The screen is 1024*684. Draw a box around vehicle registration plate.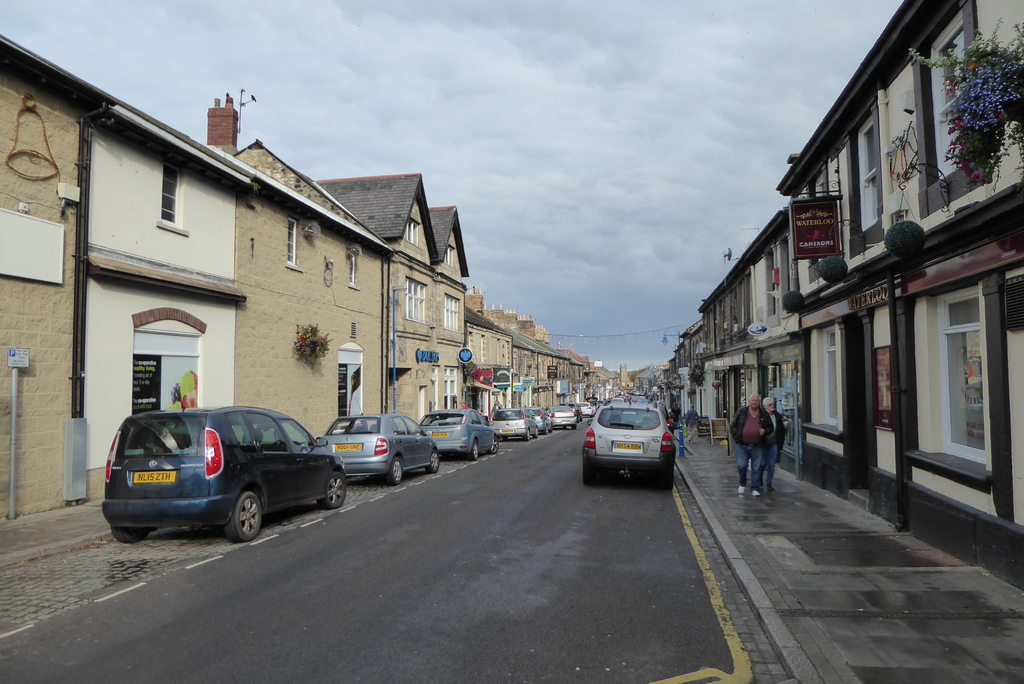
region(335, 441, 361, 453).
